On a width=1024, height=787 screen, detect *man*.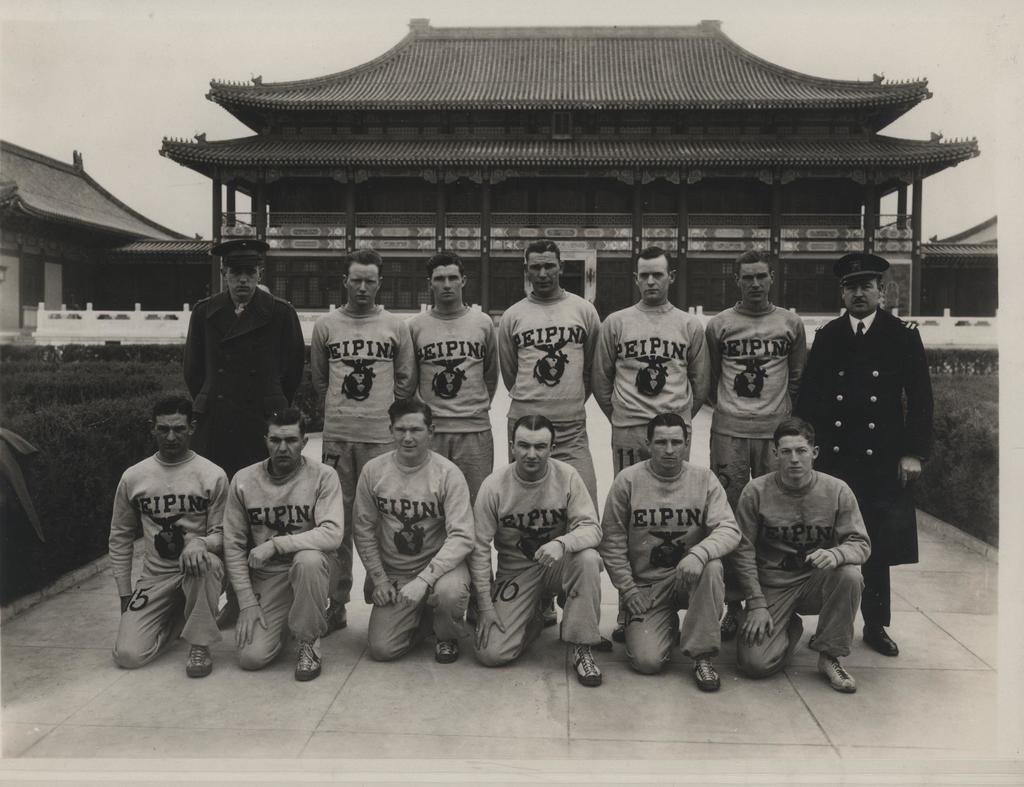
pyautogui.locateOnScreen(793, 255, 931, 654).
